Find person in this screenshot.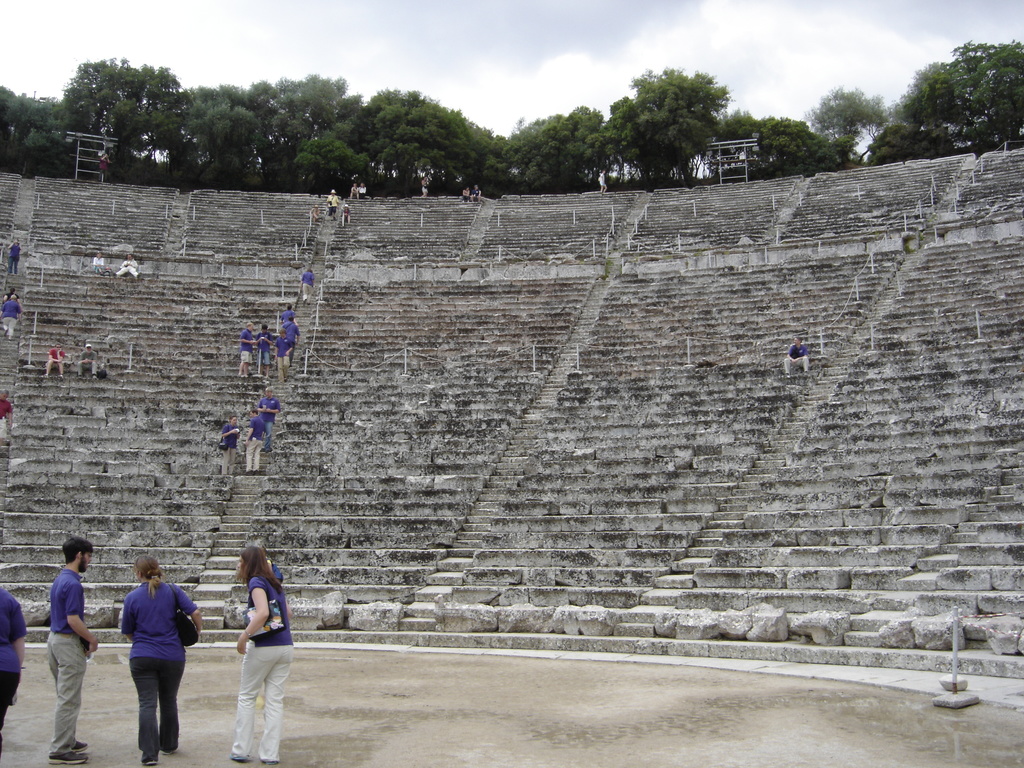
The bounding box for person is region(0, 593, 28, 751).
